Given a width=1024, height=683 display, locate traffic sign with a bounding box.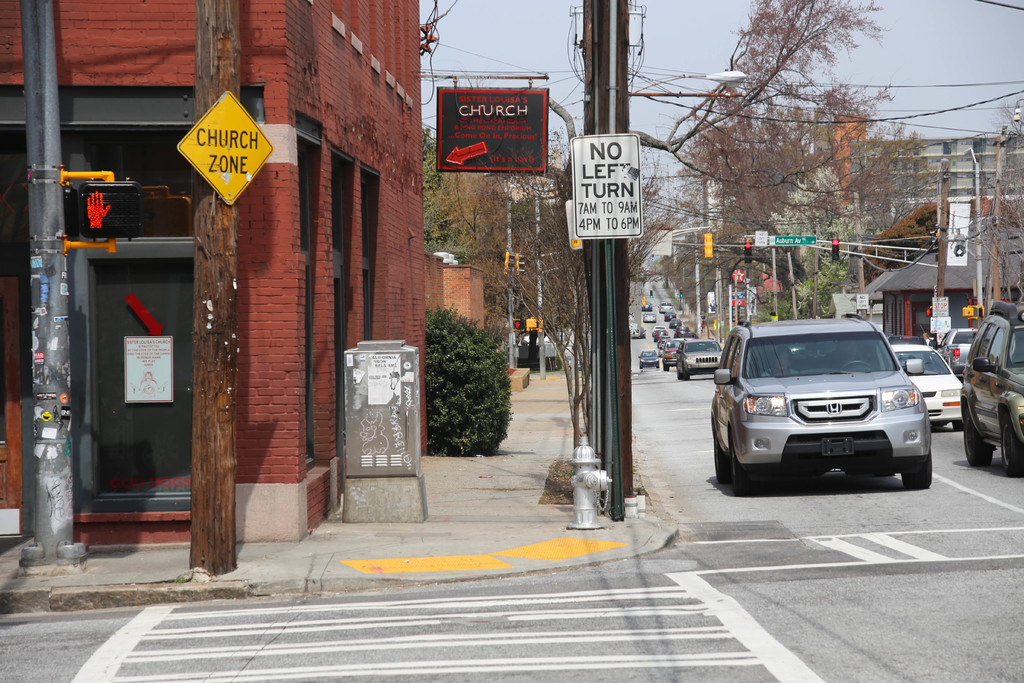
Located: (left=569, top=134, right=644, bottom=242).
